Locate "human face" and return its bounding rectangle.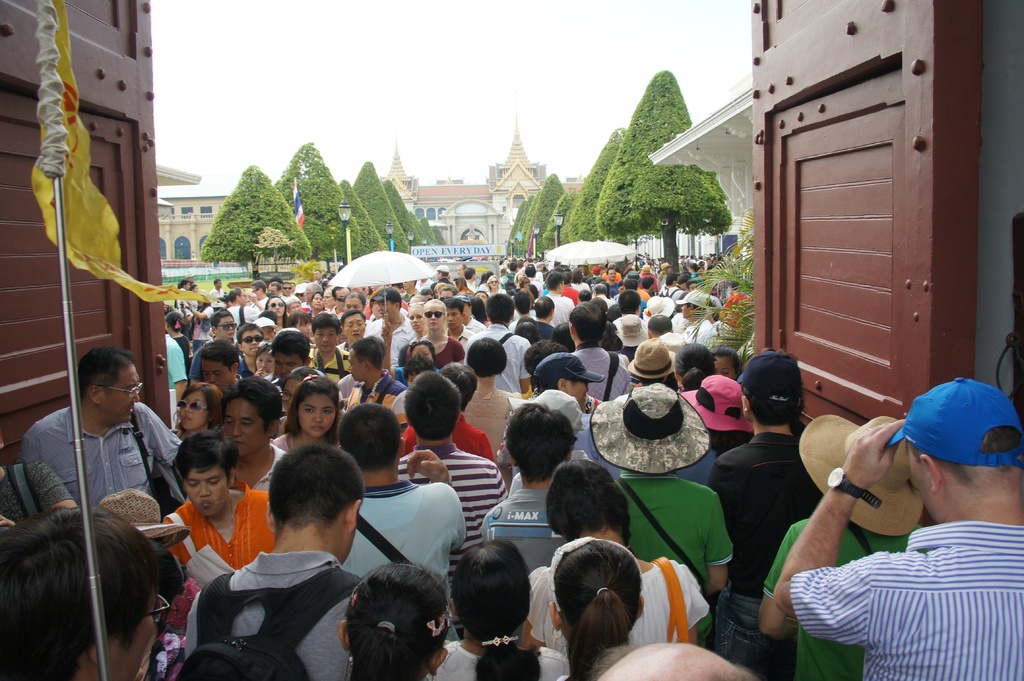
x1=442 y1=290 x2=454 y2=299.
